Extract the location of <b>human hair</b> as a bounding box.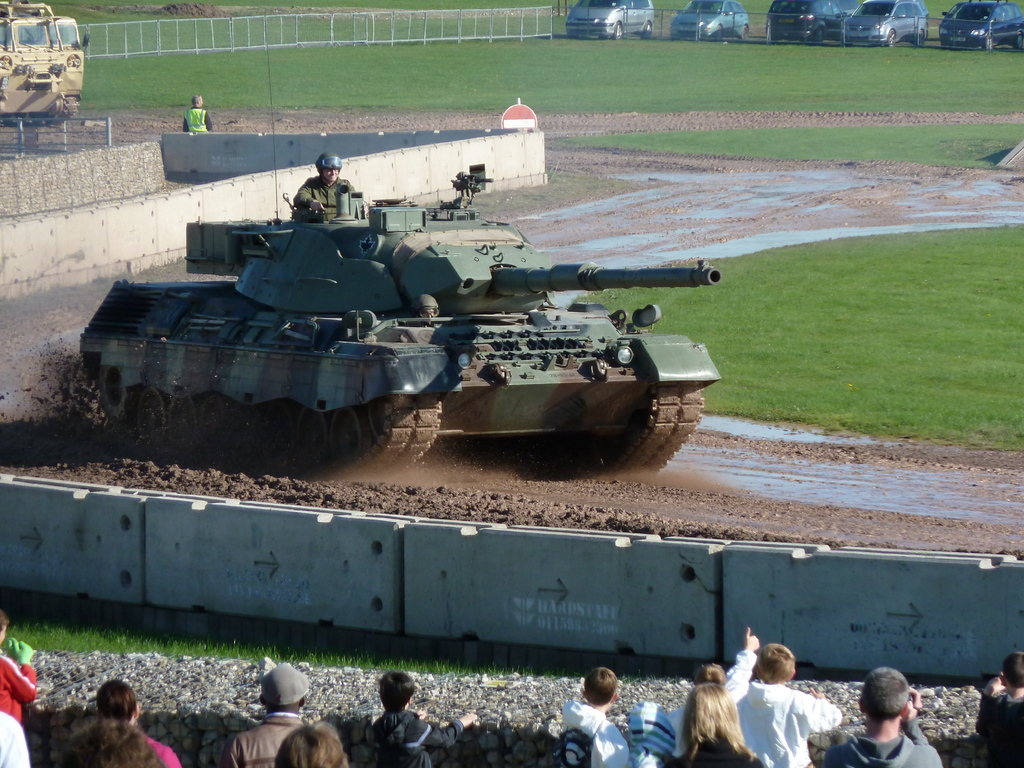
[x1=855, y1=668, x2=911, y2=721].
